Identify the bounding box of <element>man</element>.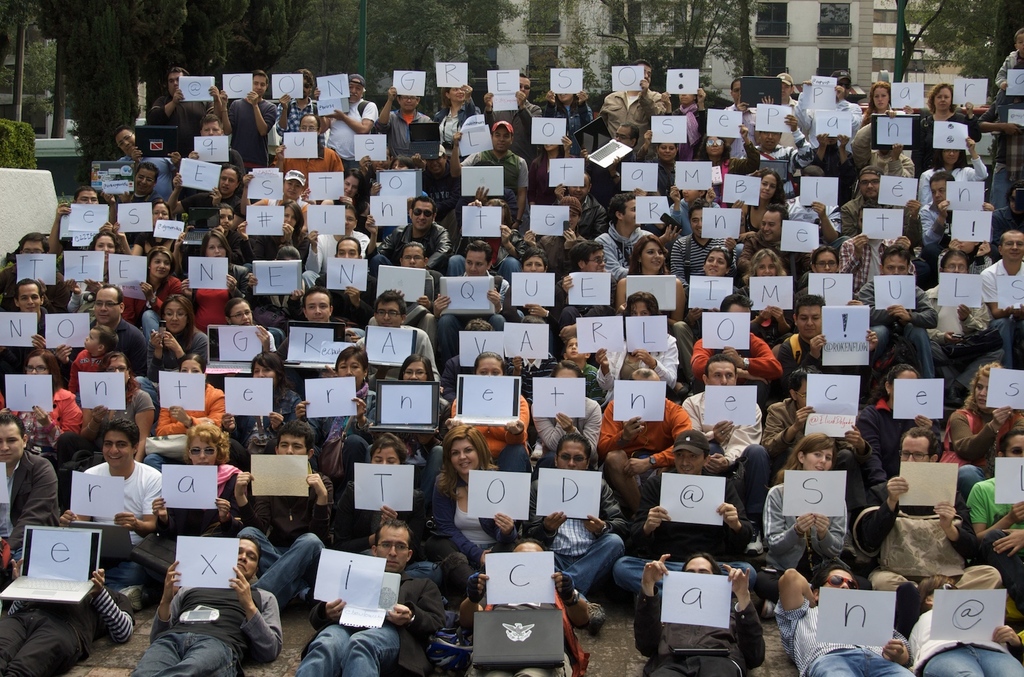
[326,70,380,172].
